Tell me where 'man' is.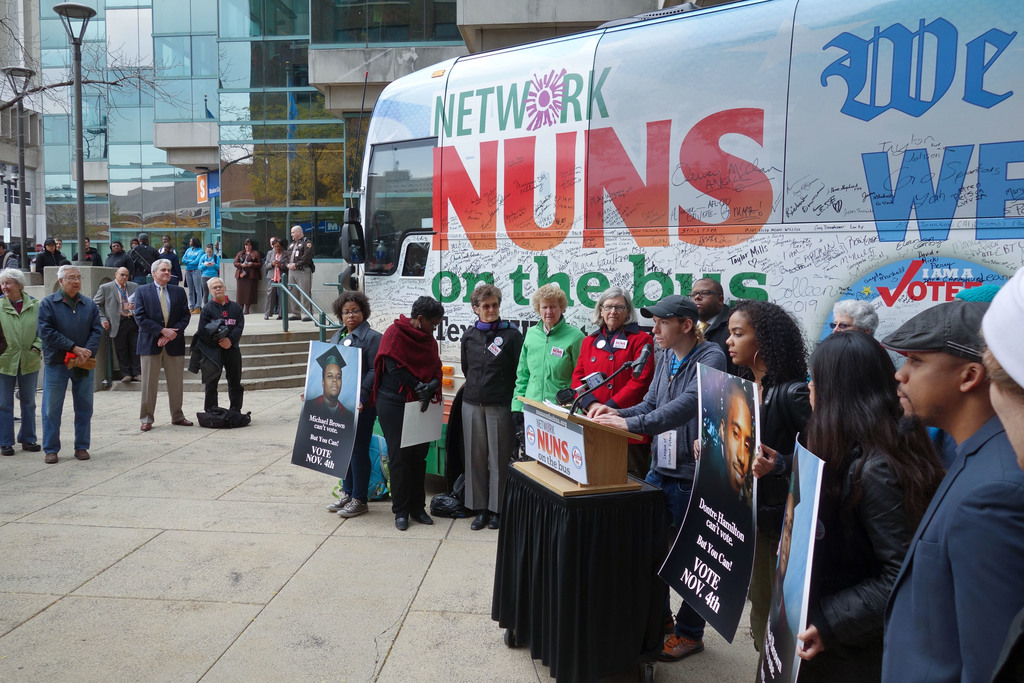
'man' is at (34, 262, 104, 464).
